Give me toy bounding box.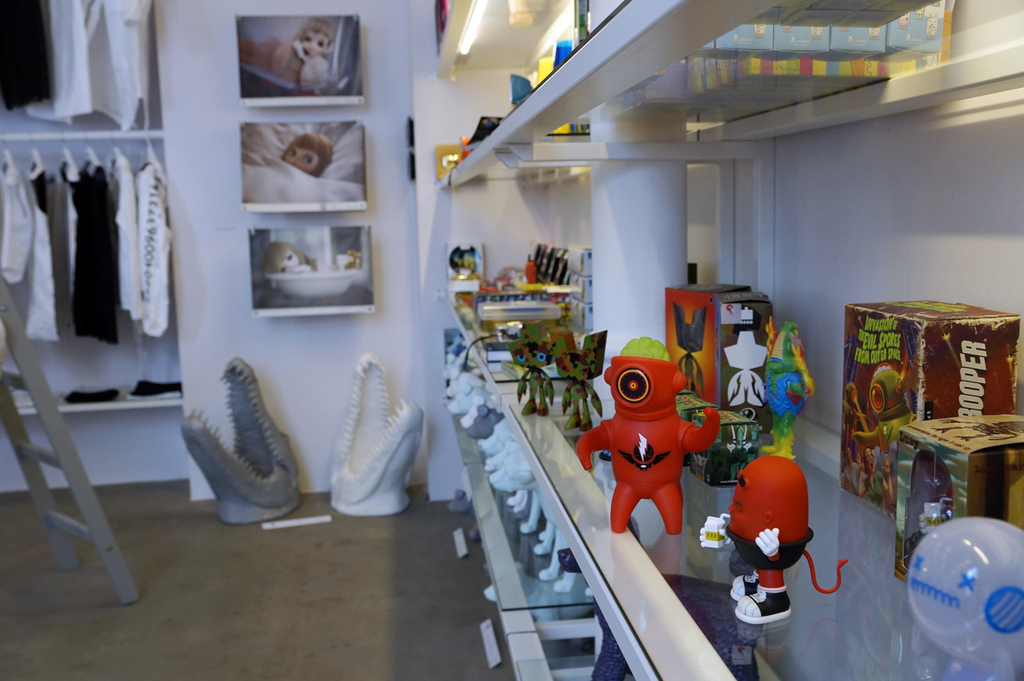
660/284/752/411.
